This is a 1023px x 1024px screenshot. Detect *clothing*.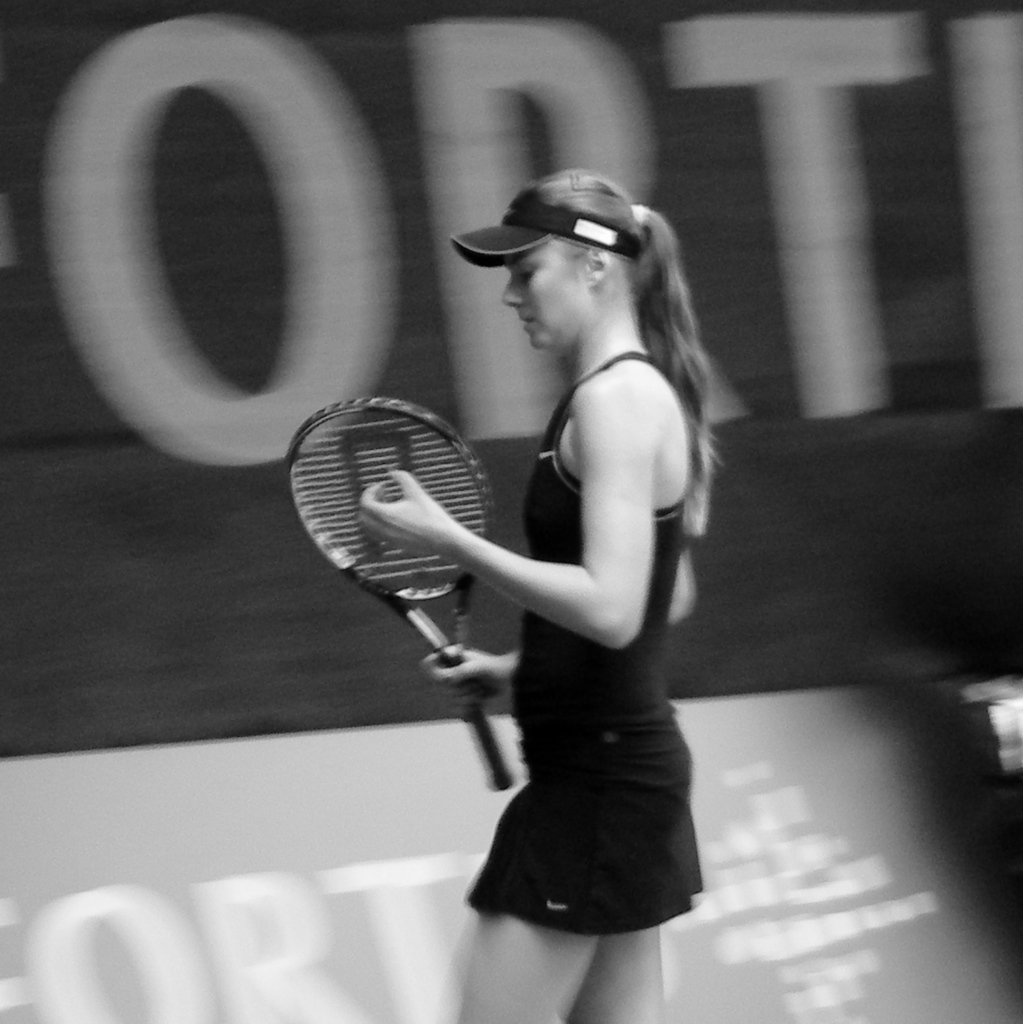
Rect(421, 294, 716, 928).
